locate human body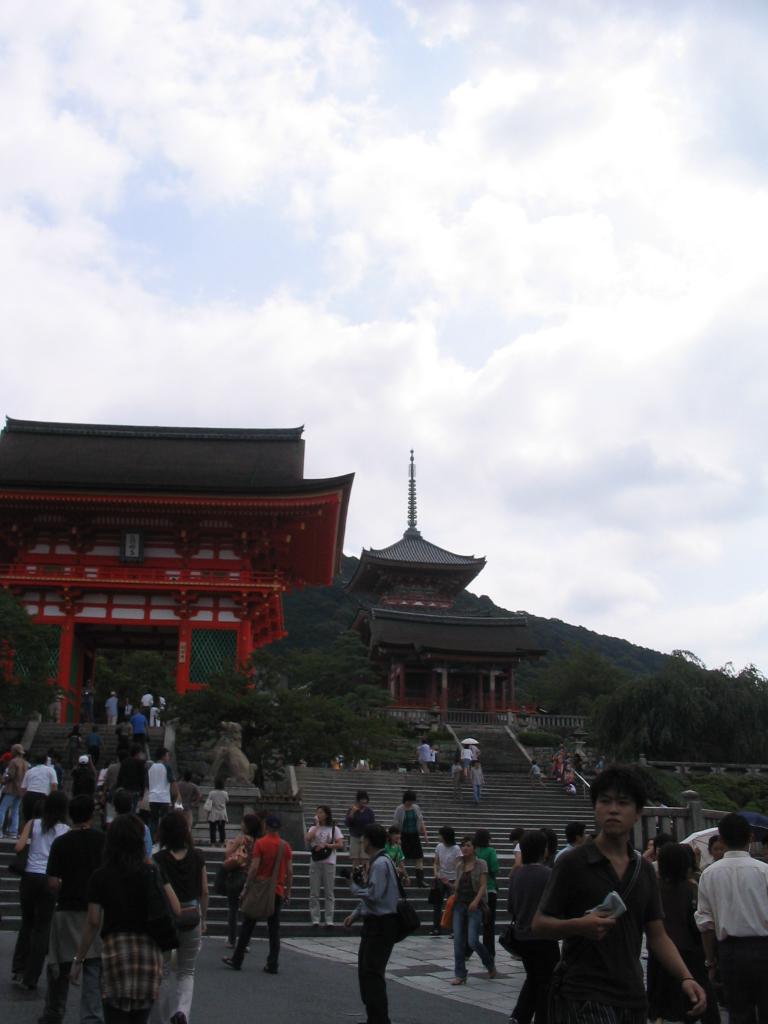
<bbox>112, 787, 156, 863</bbox>
